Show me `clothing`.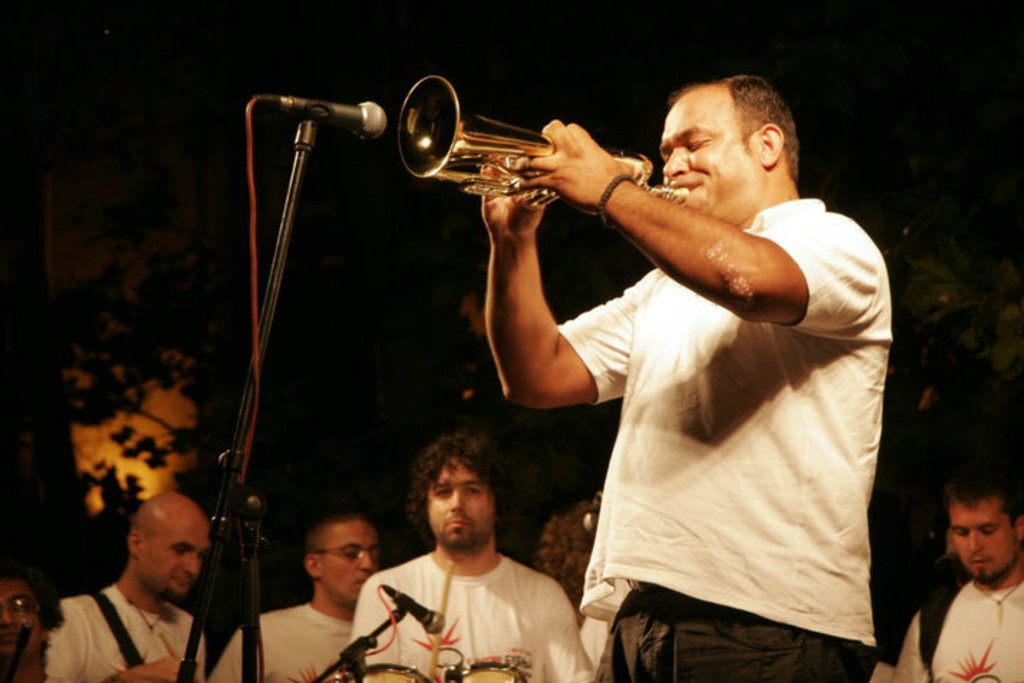
`clothing` is here: bbox=[907, 563, 1023, 682].
